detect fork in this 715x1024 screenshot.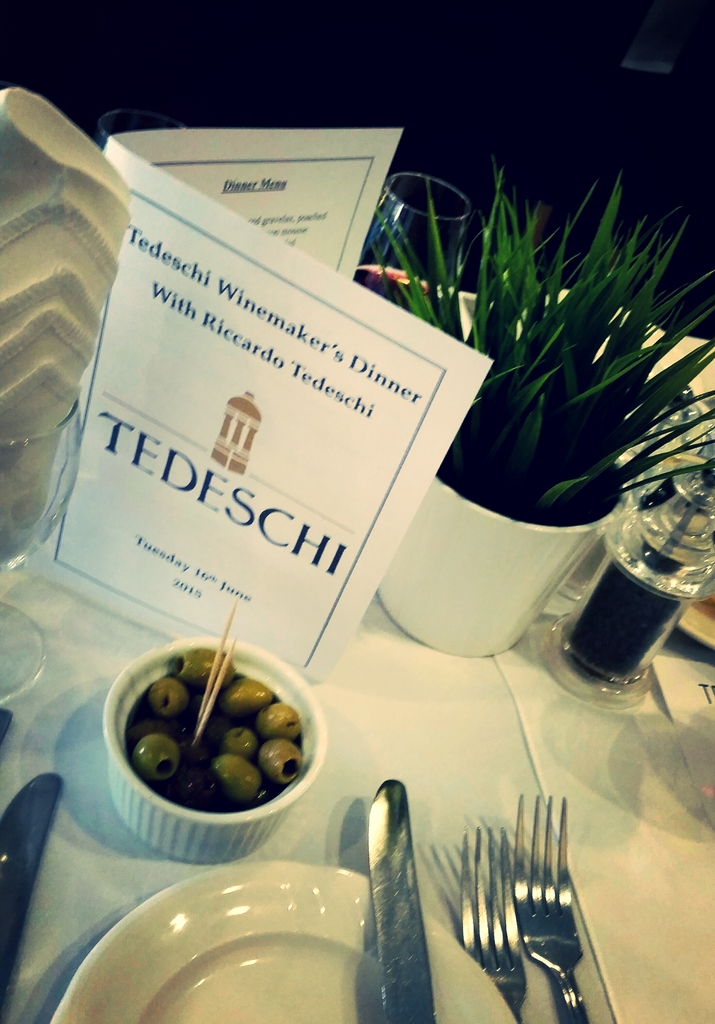
Detection: select_region(510, 789, 585, 1023).
